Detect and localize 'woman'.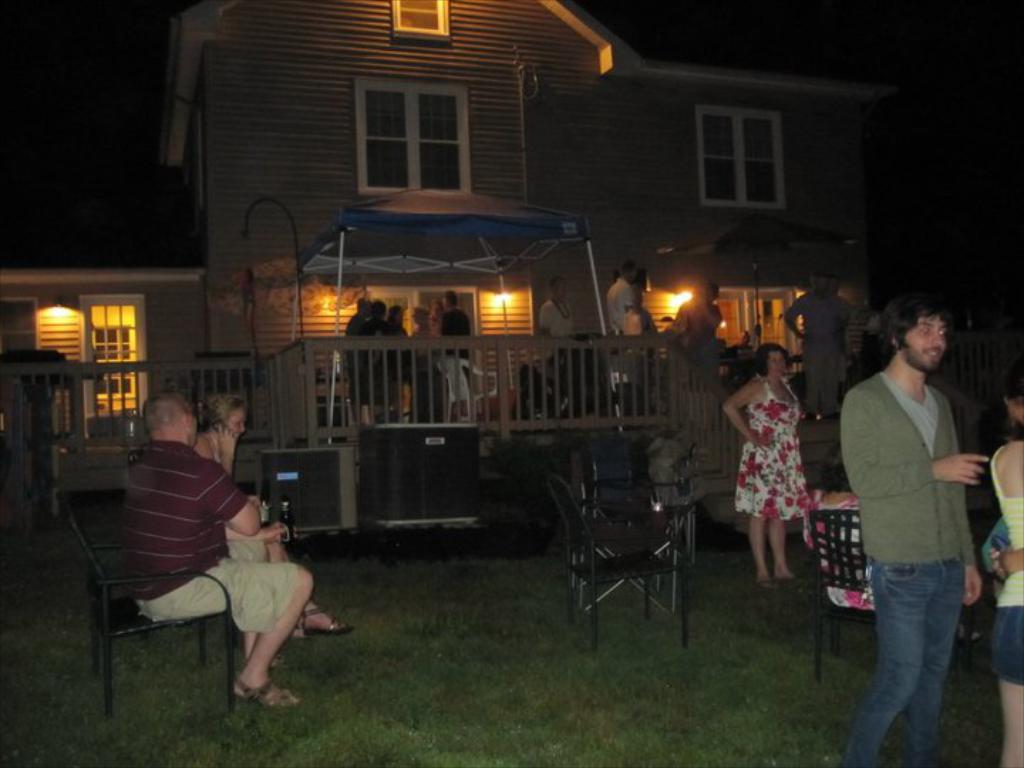
Localized at [715, 343, 822, 589].
